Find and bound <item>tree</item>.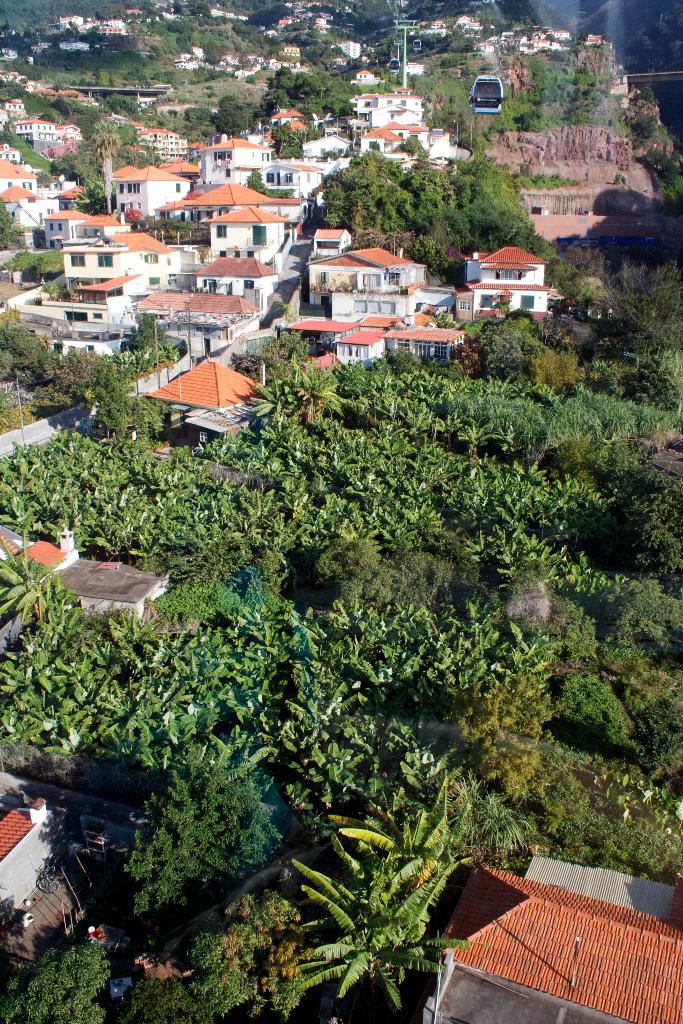
Bound: bbox=(151, 584, 225, 623).
